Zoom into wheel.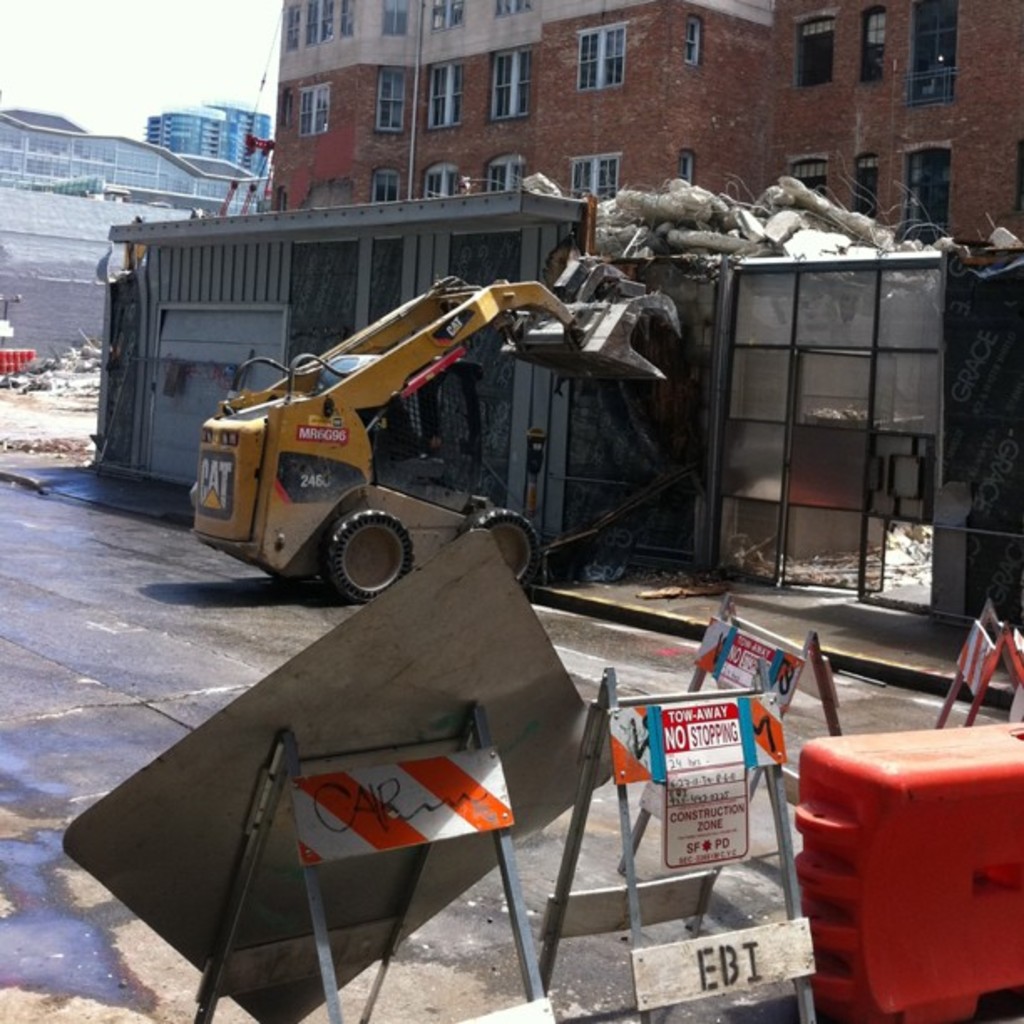
Zoom target: rect(274, 571, 310, 584).
